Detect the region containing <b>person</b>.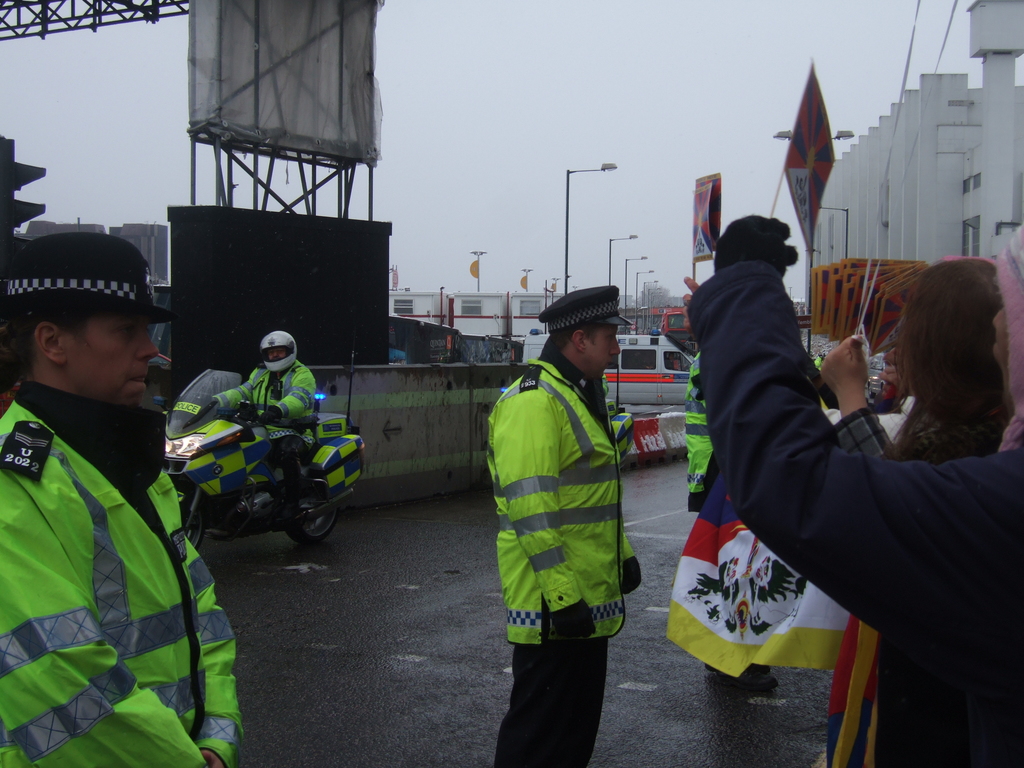
{"x1": 497, "y1": 267, "x2": 640, "y2": 748}.
